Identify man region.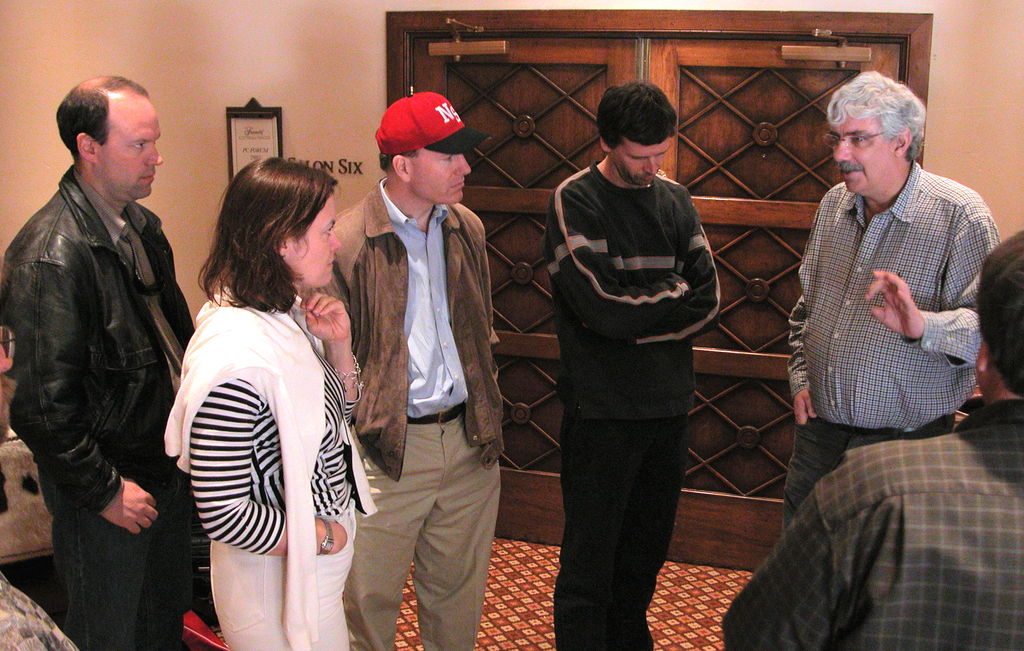
Region: select_region(540, 83, 724, 650).
